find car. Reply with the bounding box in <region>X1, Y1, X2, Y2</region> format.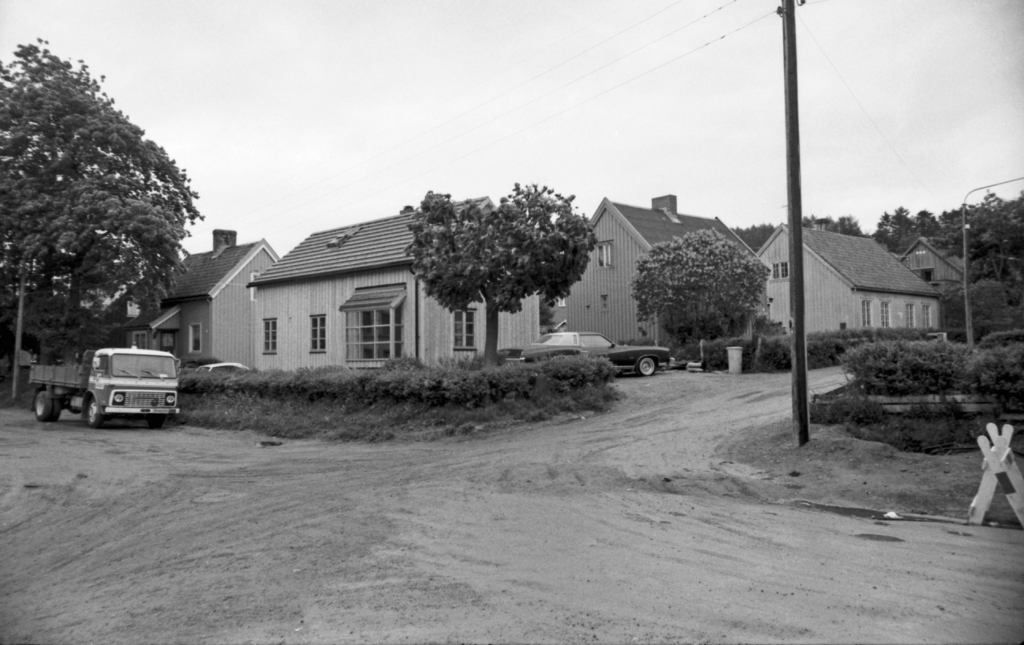
<region>519, 329, 671, 376</region>.
